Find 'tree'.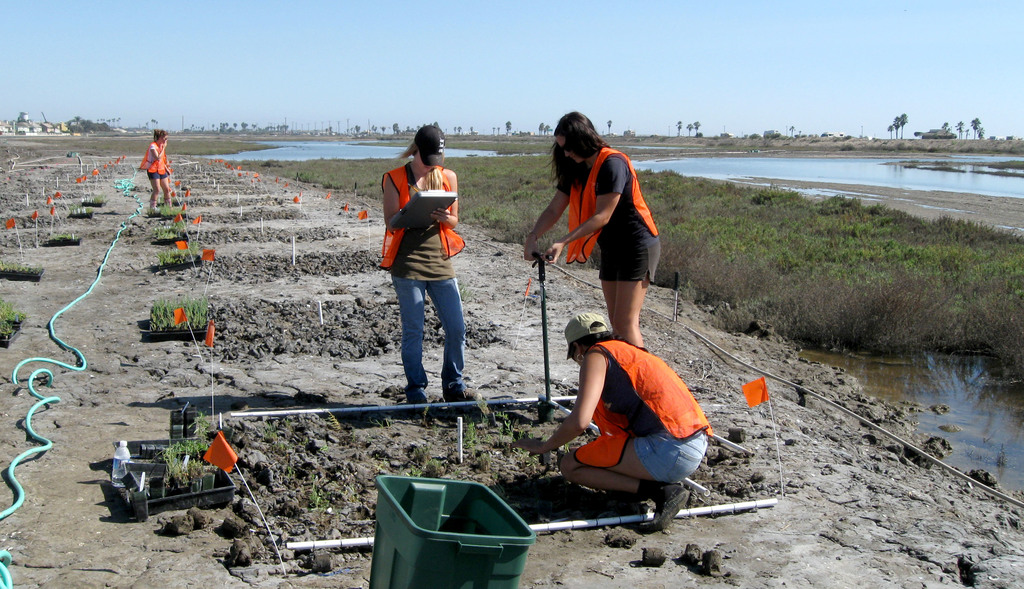
325/124/334/134.
